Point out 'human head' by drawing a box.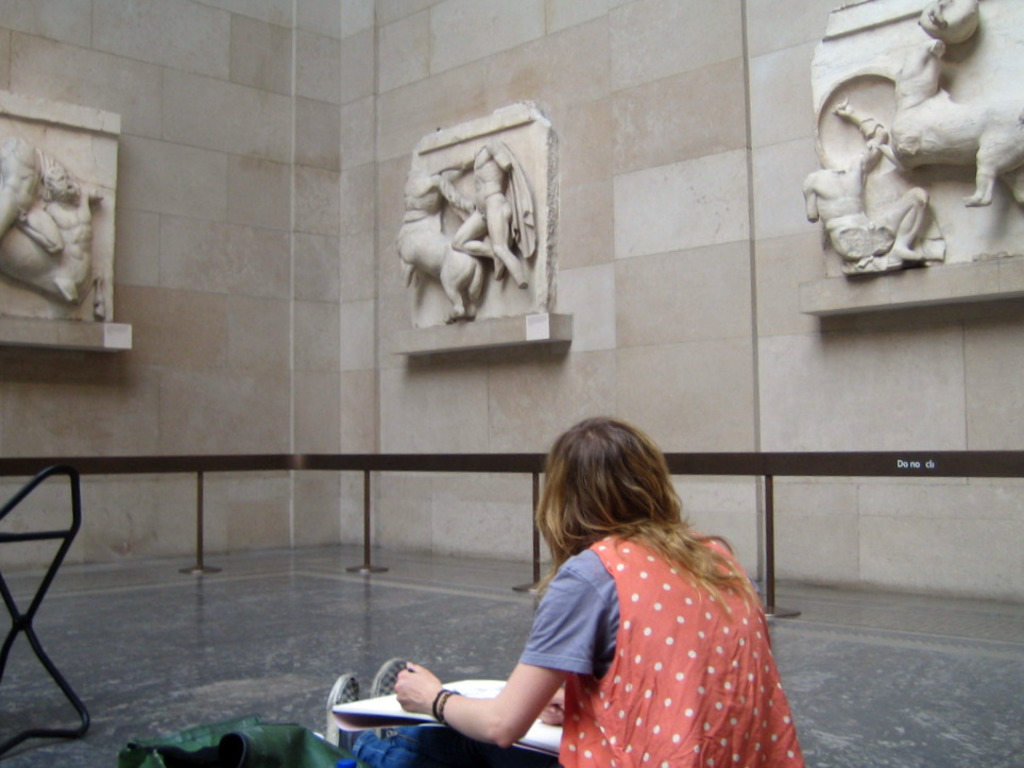
(532, 417, 678, 544).
